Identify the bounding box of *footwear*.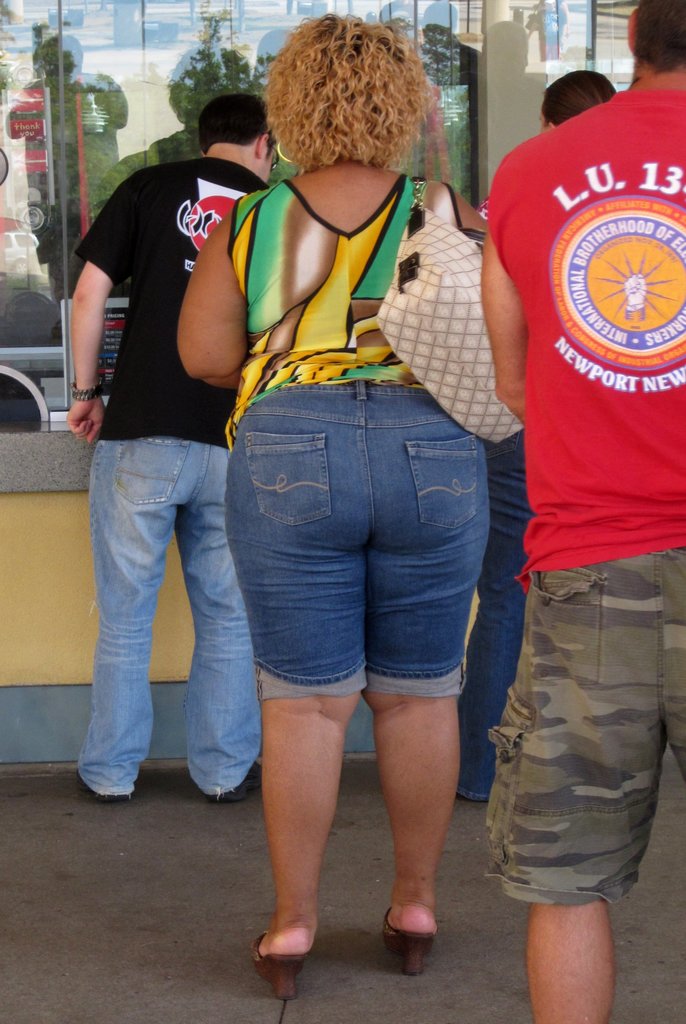
bbox=[212, 755, 263, 806].
